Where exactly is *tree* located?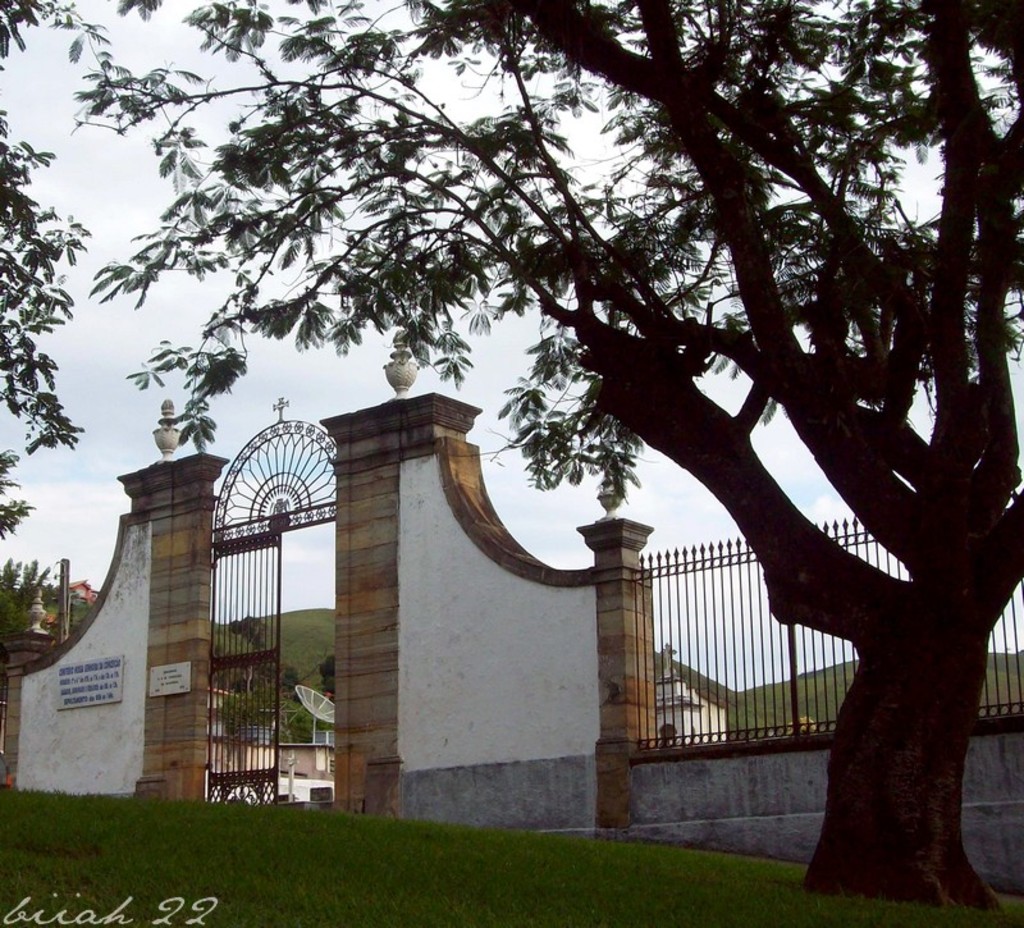
Its bounding box is pyautogui.locateOnScreen(50, 558, 90, 645).
